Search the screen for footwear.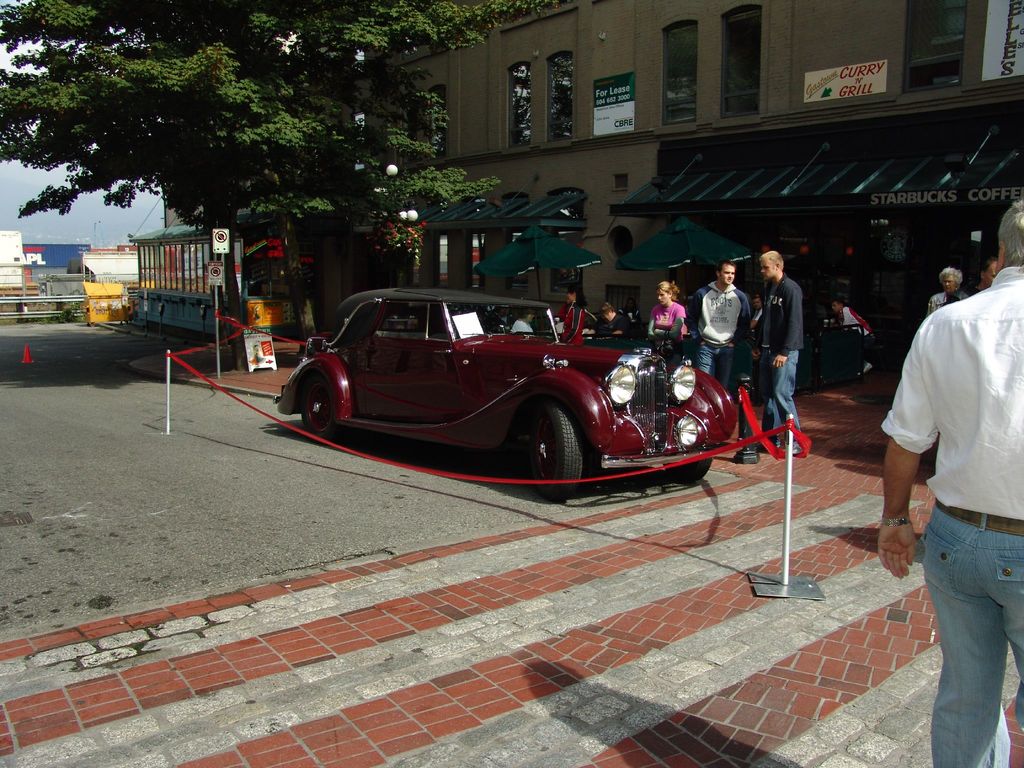
Found at (left=789, top=436, right=805, bottom=454).
